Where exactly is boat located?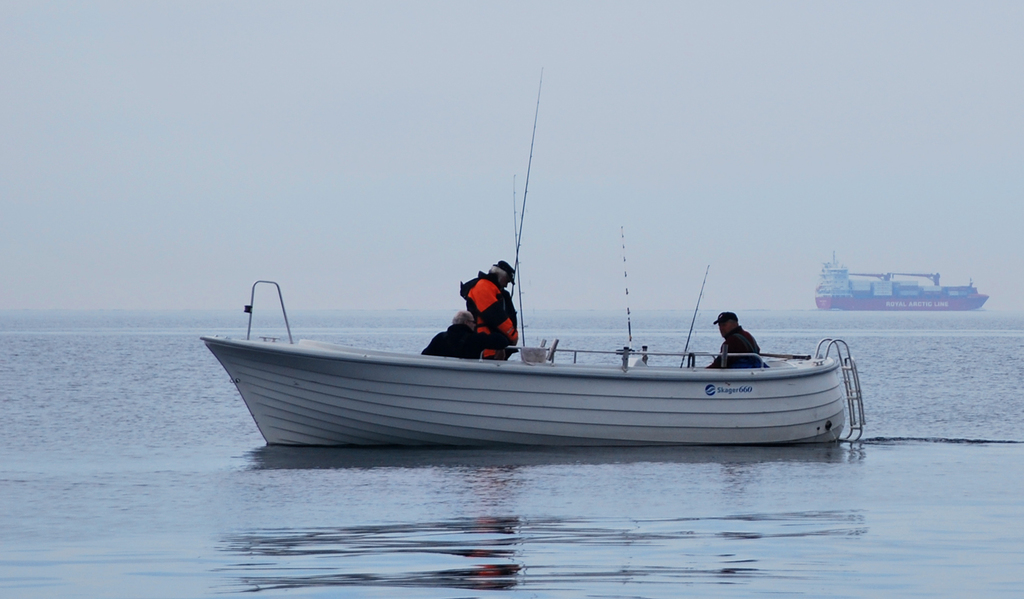
Its bounding box is [816,252,989,313].
